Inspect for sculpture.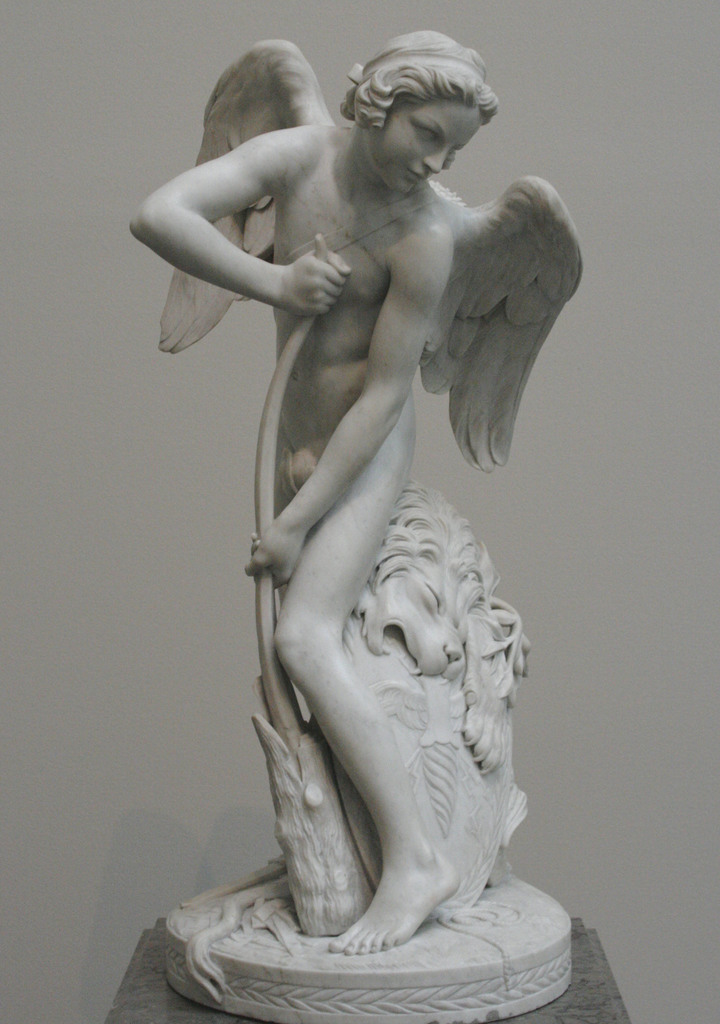
Inspection: 132, 42, 600, 1004.
